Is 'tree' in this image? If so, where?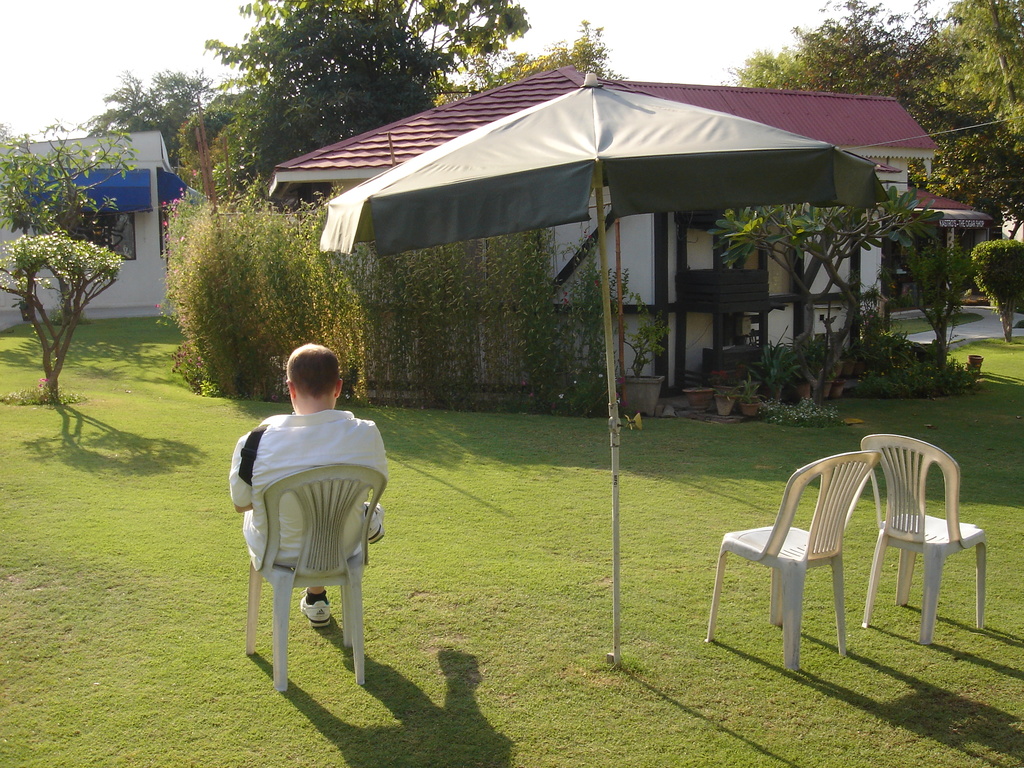
Yes, at left=0, top=103, right=147, bottom=323.
